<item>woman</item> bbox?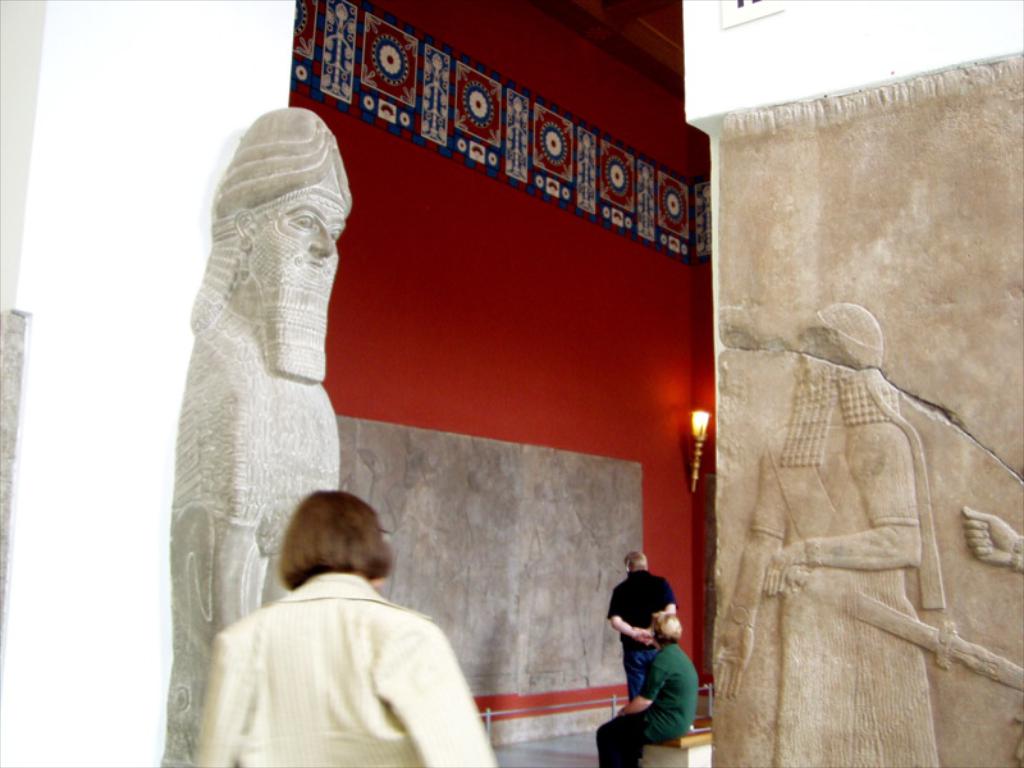
196/494/497/767
